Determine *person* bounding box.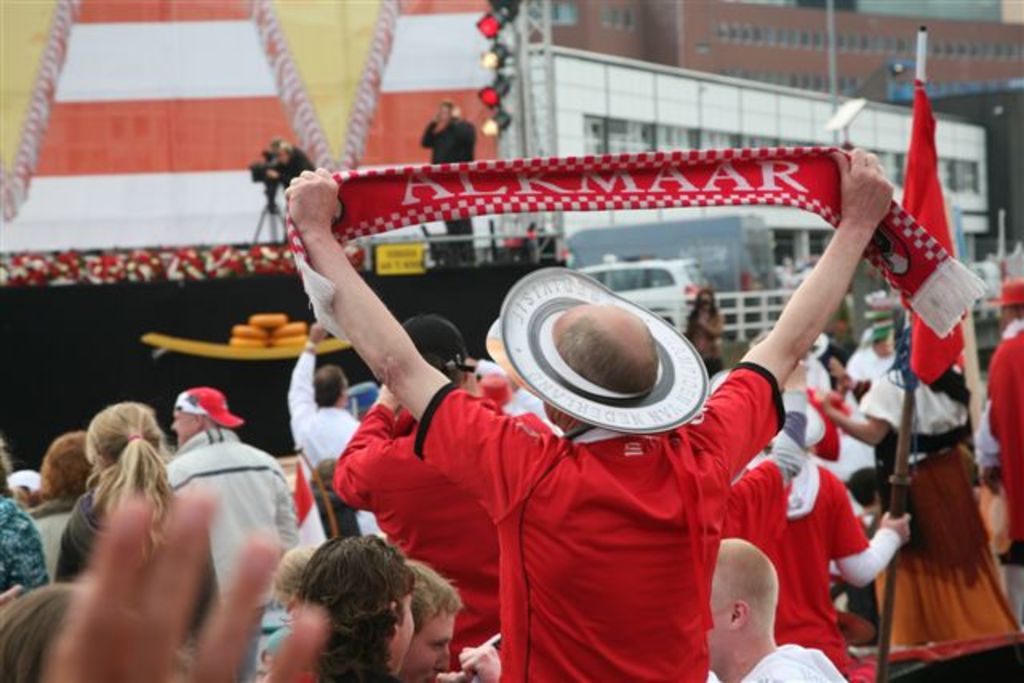
Determined: [269,138,315,198].
